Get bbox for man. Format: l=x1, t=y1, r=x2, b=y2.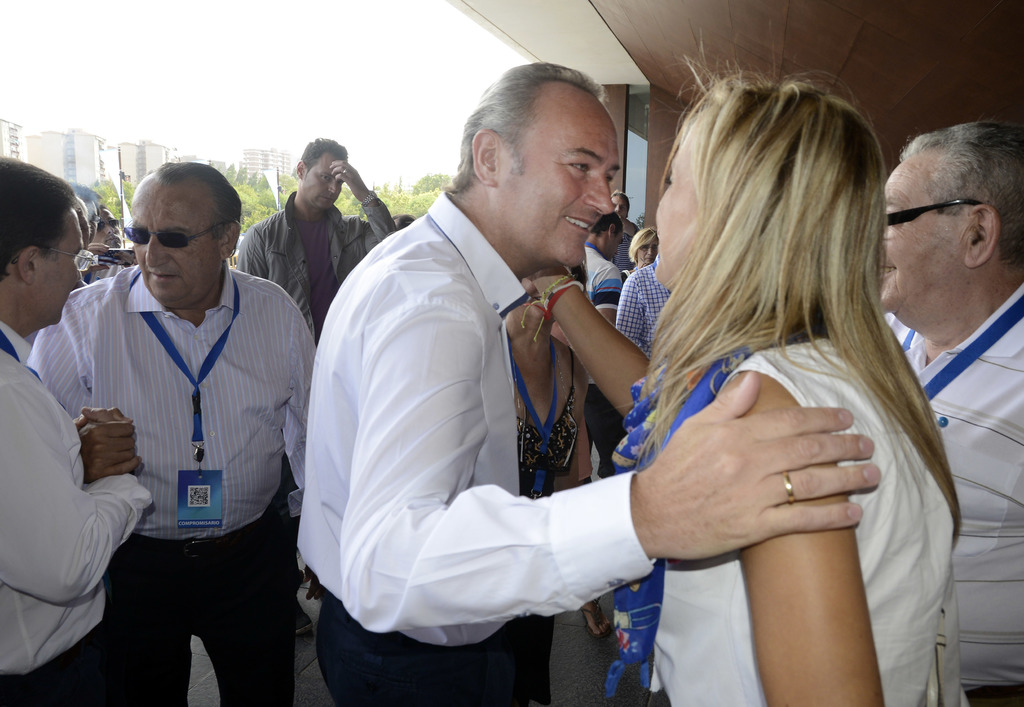
l=234, t=137, r=400, b=340.
